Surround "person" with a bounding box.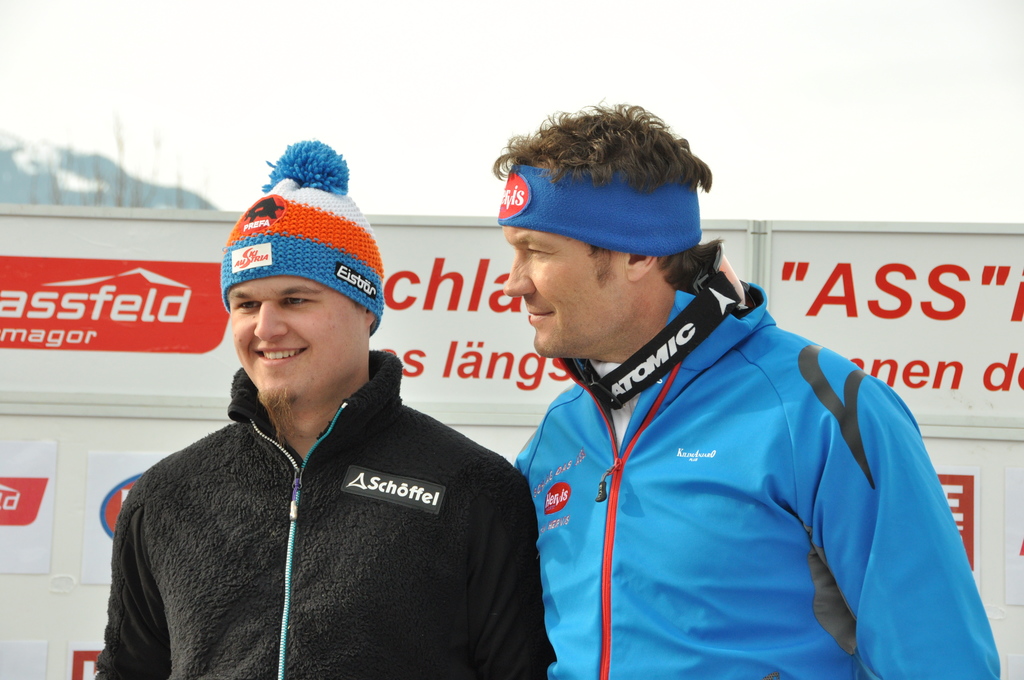
bbox=(93, 140, 556, 679).
